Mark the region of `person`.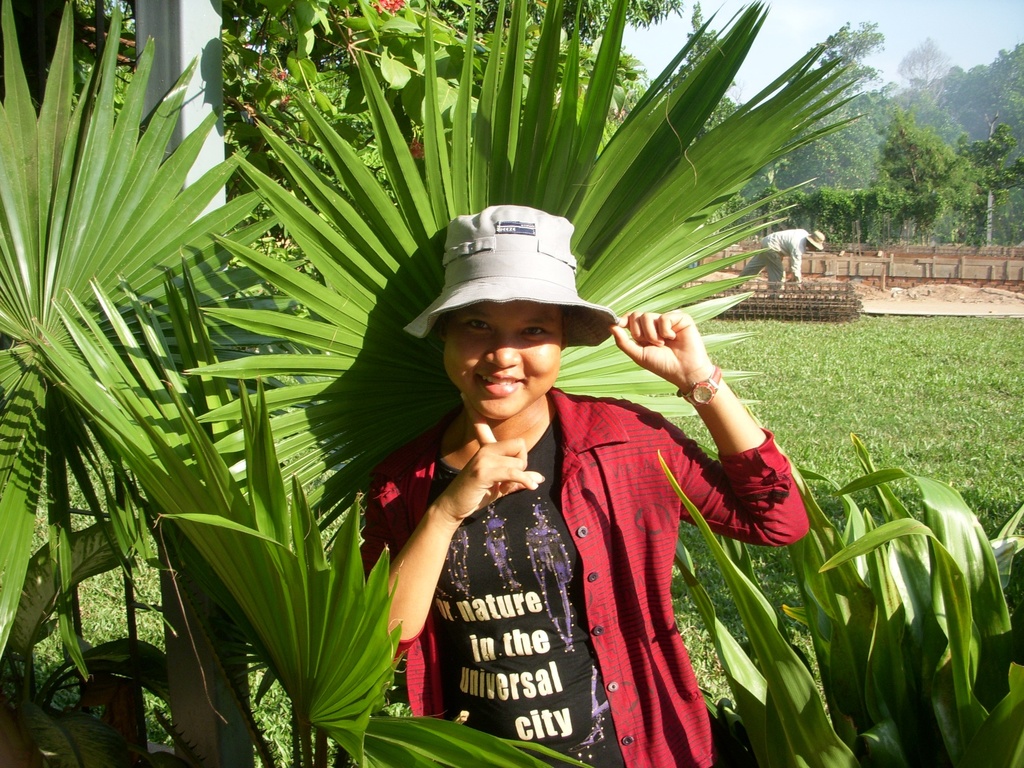
Region: box=[732, 223, 825, 292].
